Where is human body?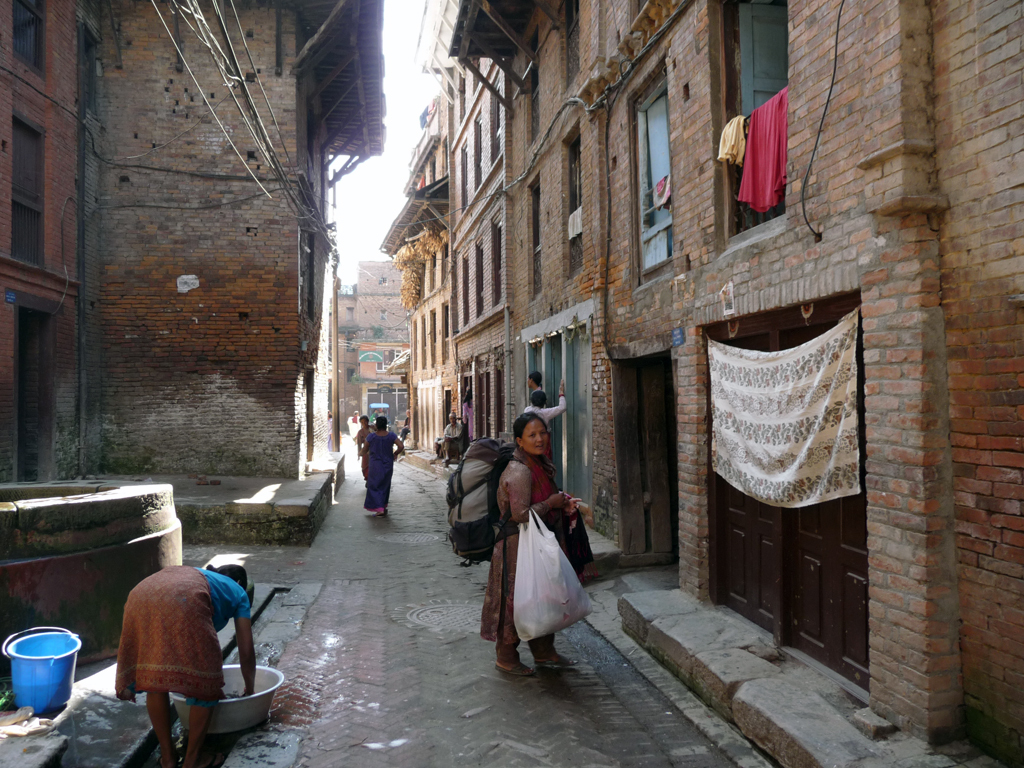
358,429,402,513.
